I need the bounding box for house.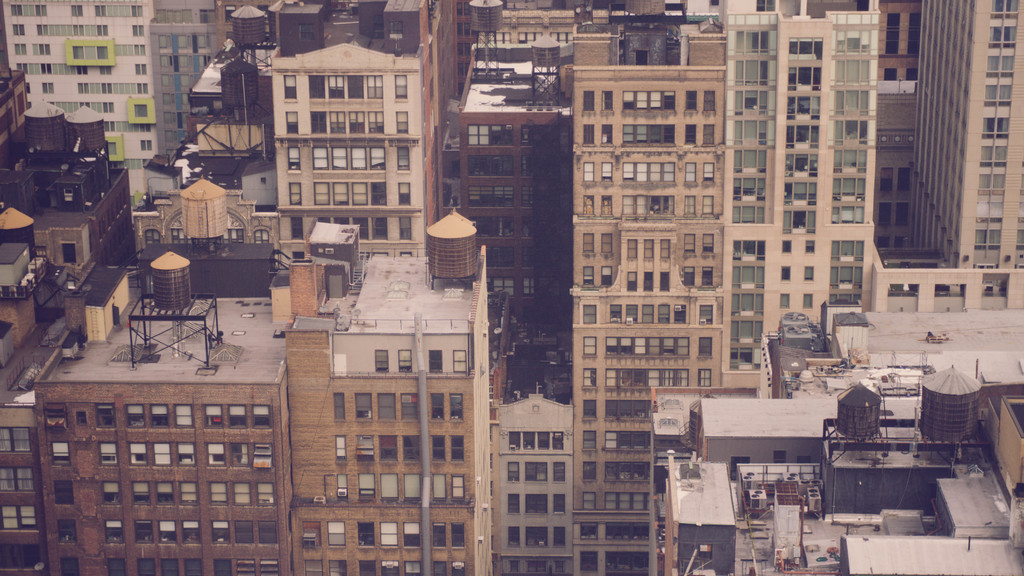
Here it is: 728,326,1023,575.
